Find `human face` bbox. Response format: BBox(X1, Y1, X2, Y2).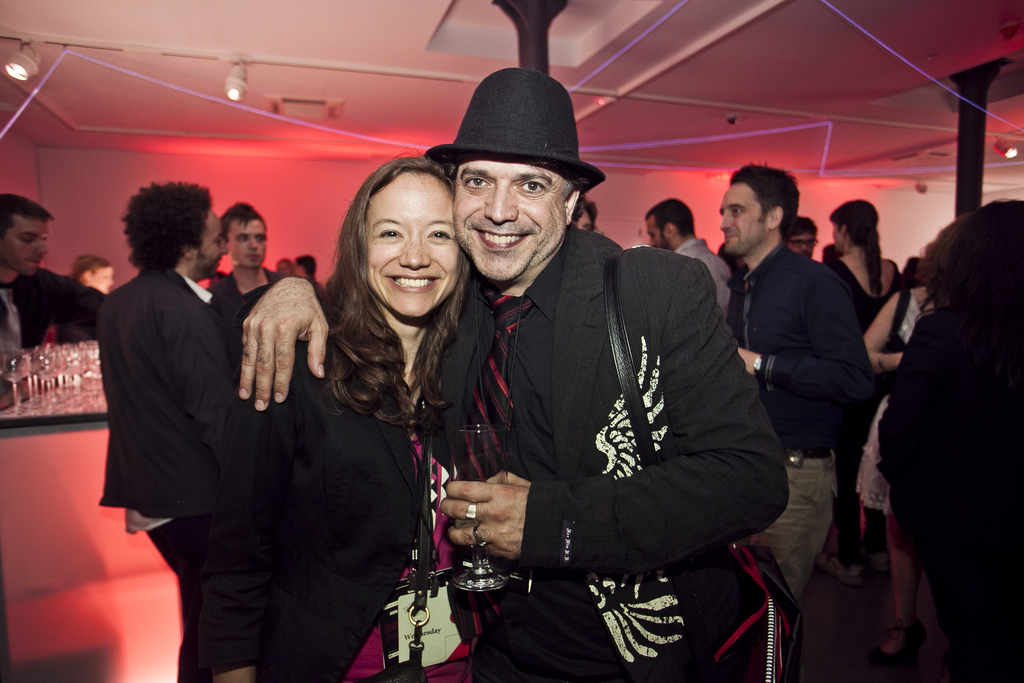
BBox(366, 172, 462, 315).
